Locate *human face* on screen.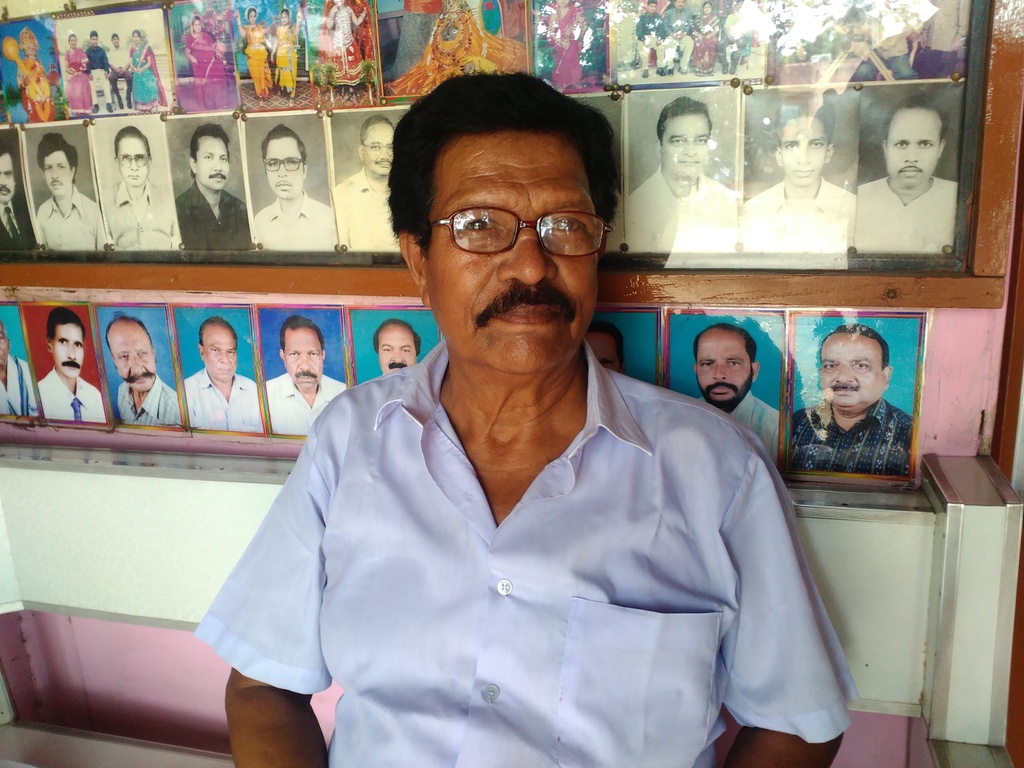
On screen at <bbox>132, 33, 138, 42</bbox>.
